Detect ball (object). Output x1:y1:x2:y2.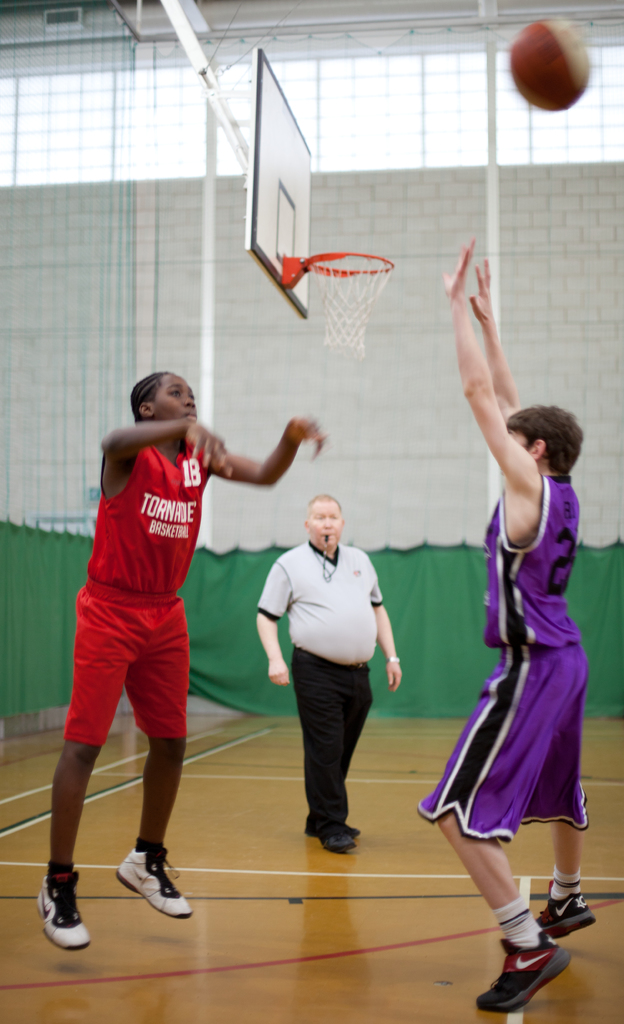
512:19:596:113.
